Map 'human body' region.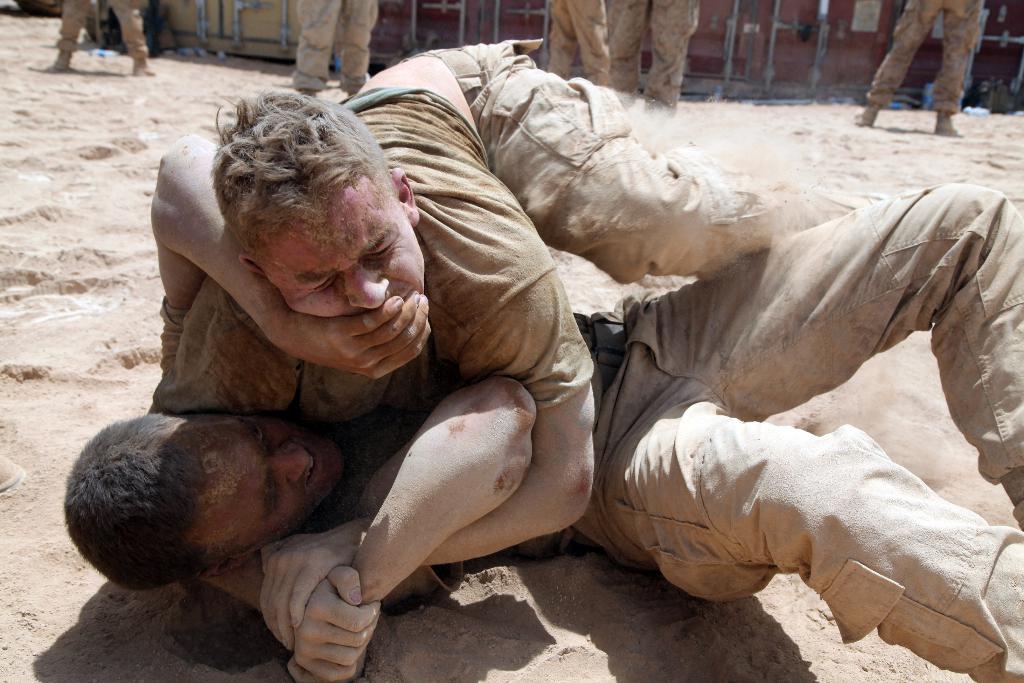
Mapped to box=[547, 0, 611, 88].
